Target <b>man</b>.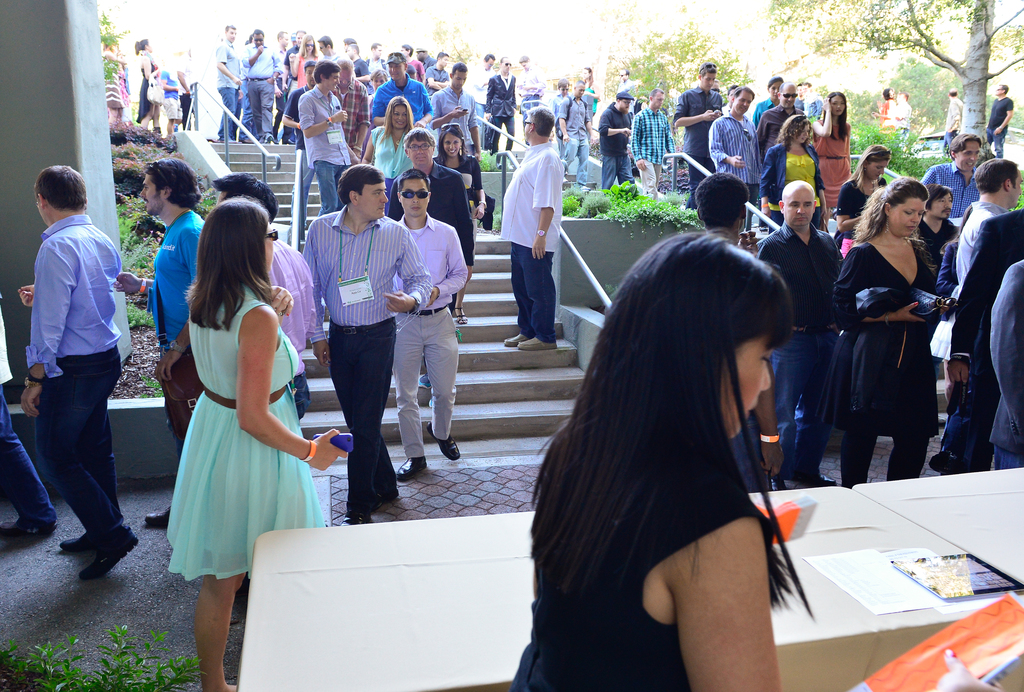
Target region: BBox(632, 88, 675, 201).
